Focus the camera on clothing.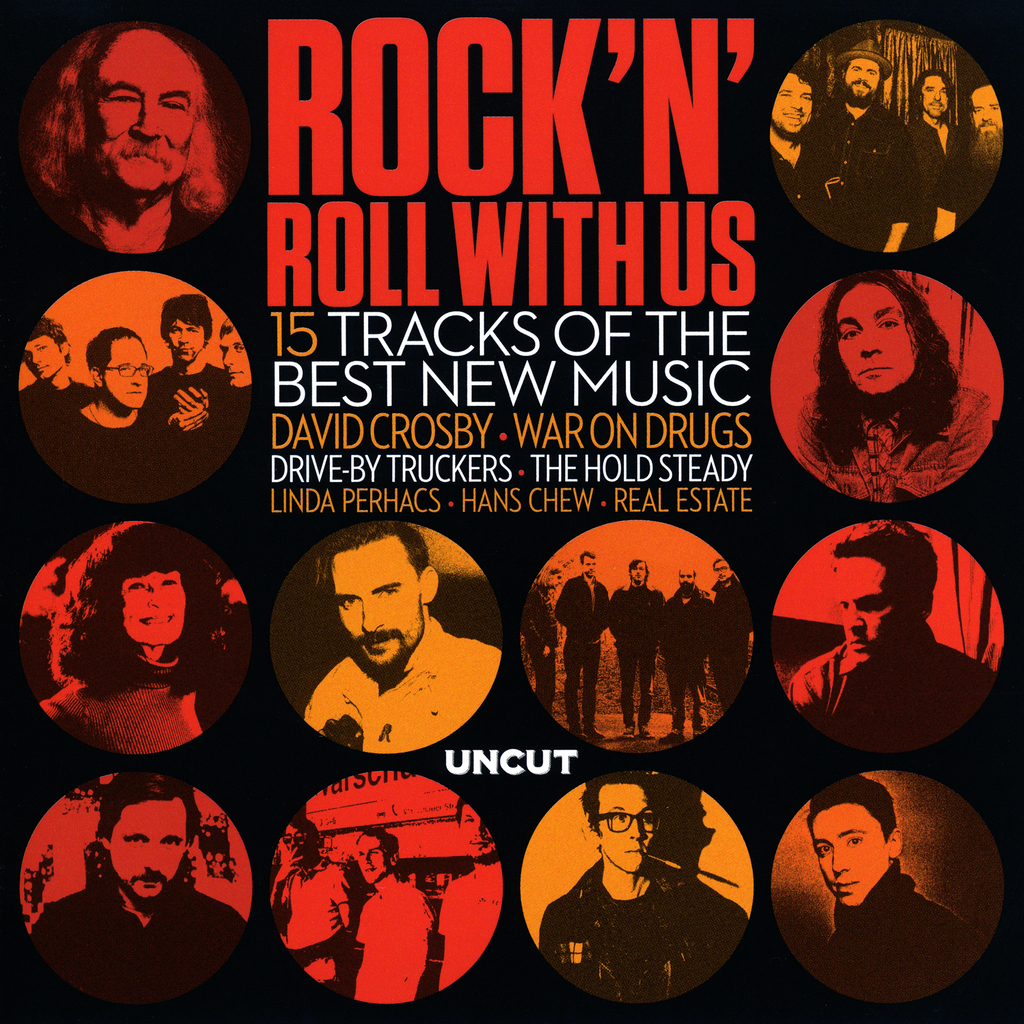
Focus region: 547, 574, 617, 730.
